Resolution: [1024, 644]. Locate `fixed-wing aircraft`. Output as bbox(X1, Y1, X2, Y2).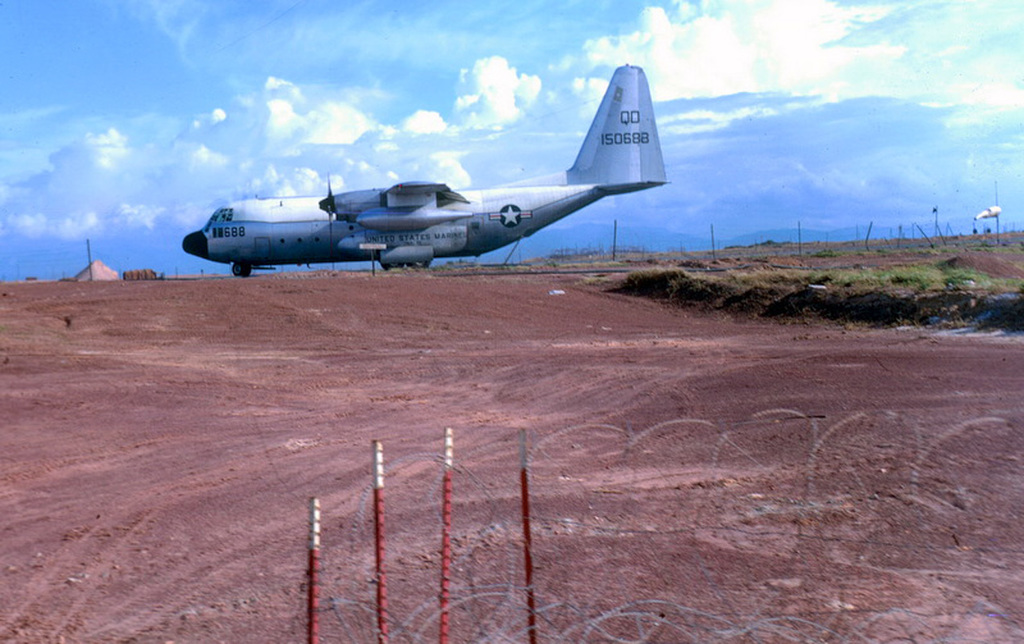
bbox(180, 60, 669, 275).
